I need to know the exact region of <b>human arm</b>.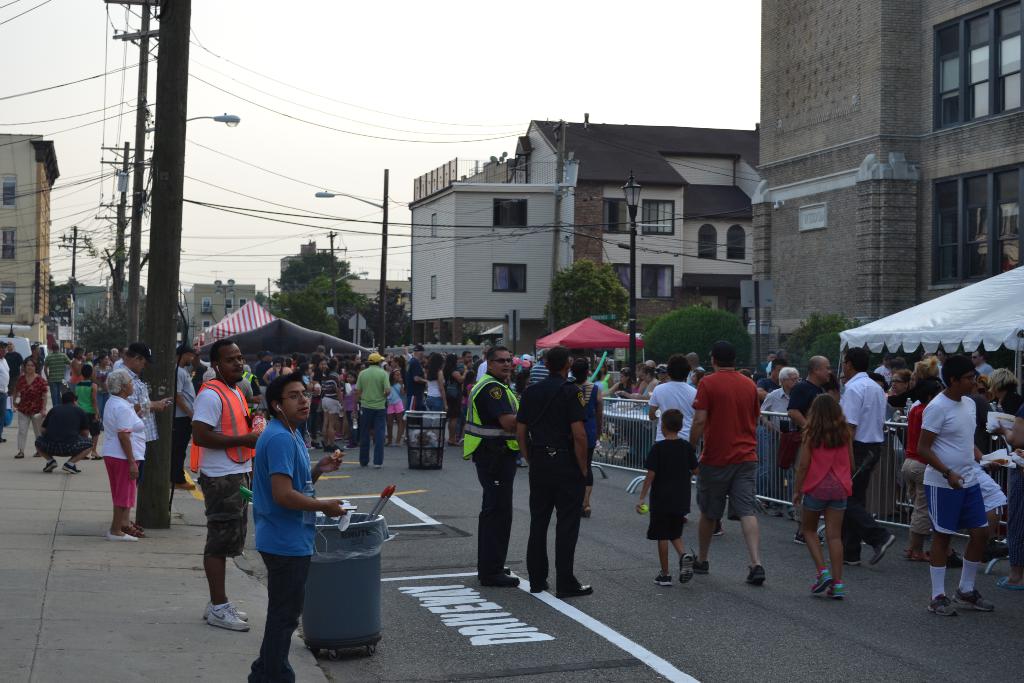
Region: box=[634, 442, 656, 517].
